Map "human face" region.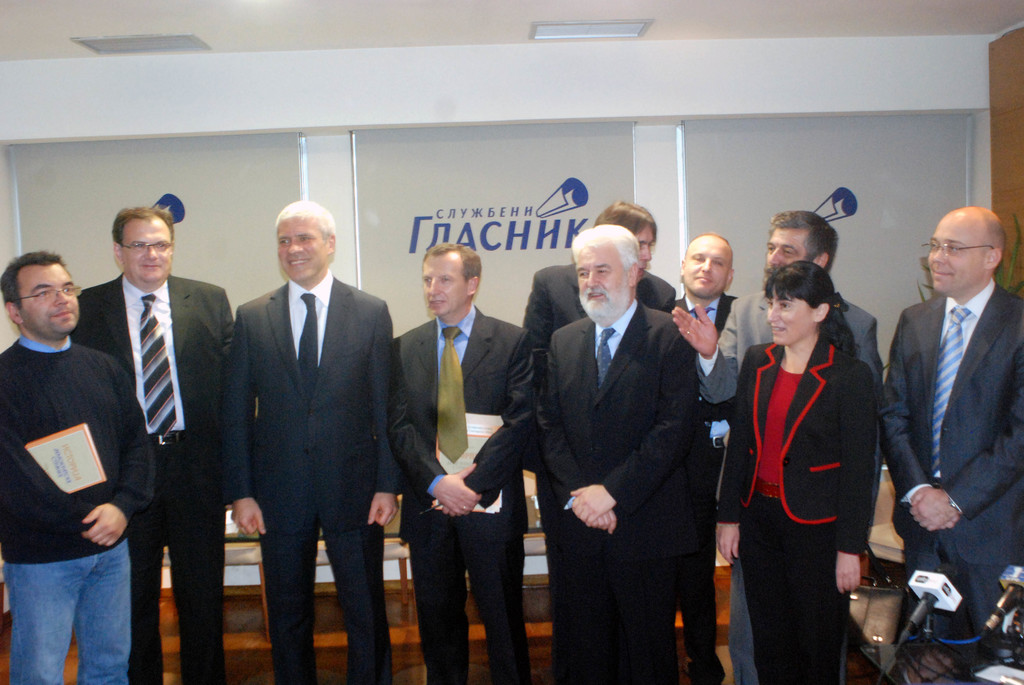
Mapped to box(916, 222, 982, 295).
